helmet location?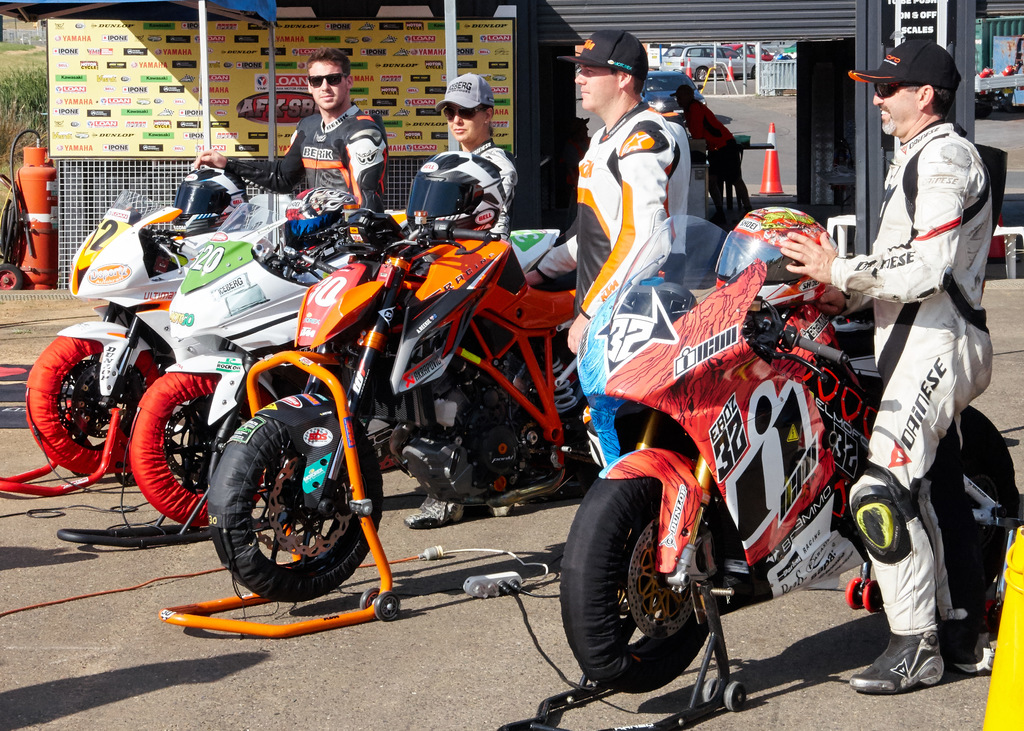
box(712, 208, 844, 308)
